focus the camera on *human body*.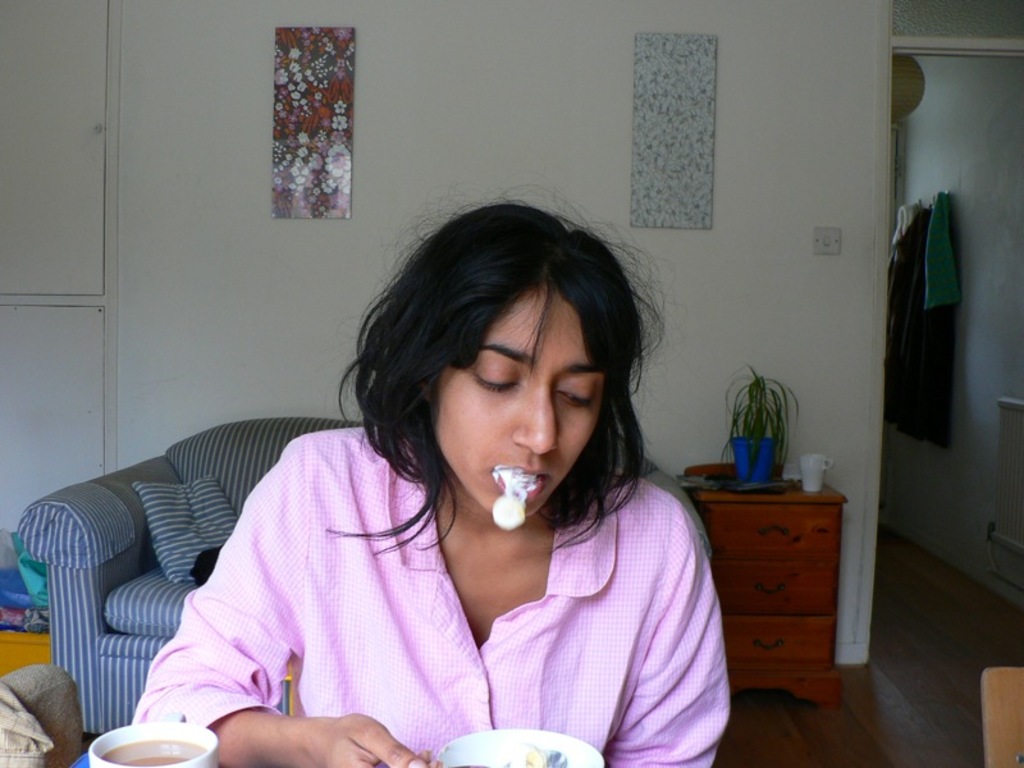
Focus region: bbox(83, 212, 762, 767).
